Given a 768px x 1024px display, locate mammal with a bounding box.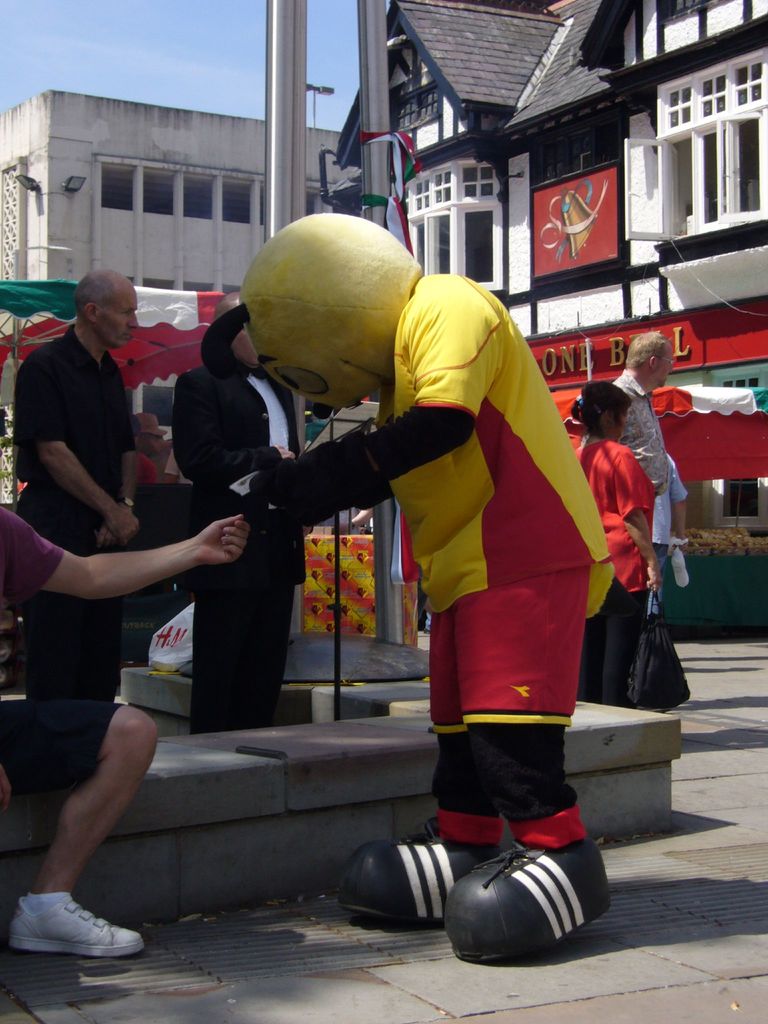
Located: {"left": 331, "top": 491, "right": 420, "bottom": 646}.
